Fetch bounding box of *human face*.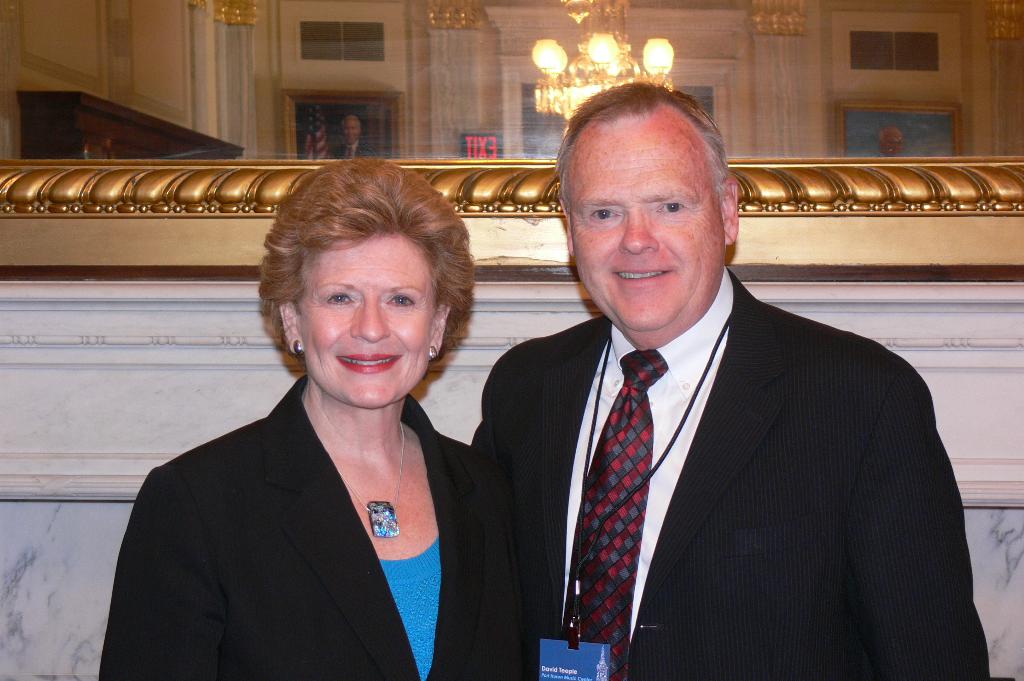
Bbox: BBox(347, 120, 361, 144).
